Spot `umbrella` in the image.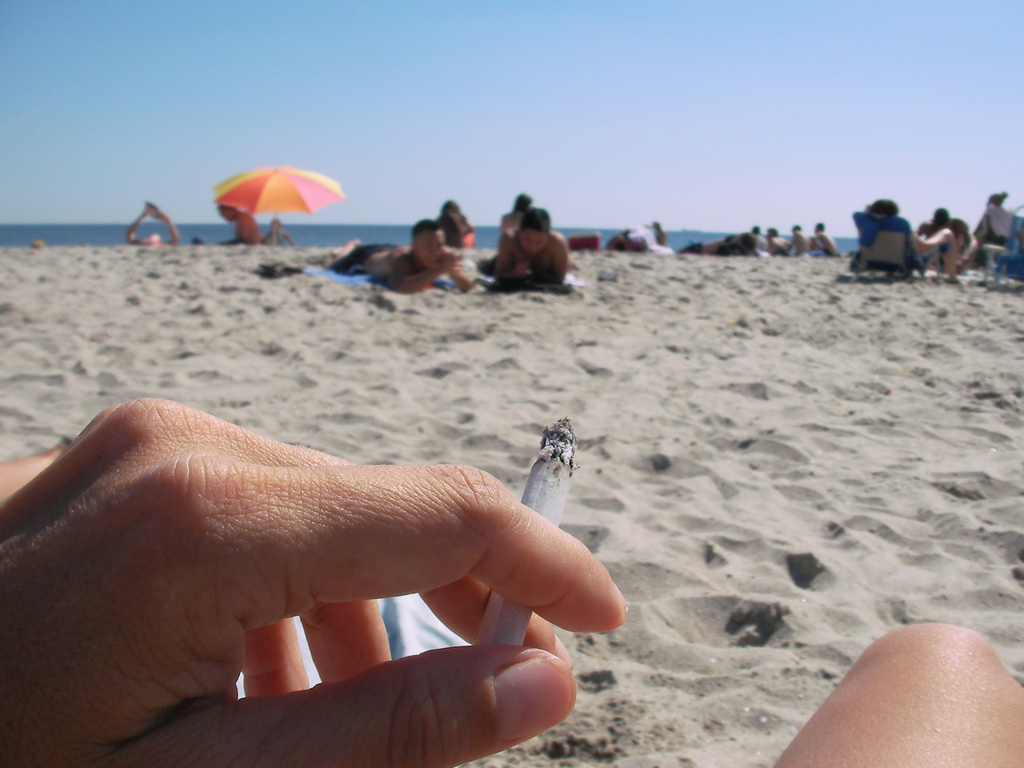
`umbrella` found at crop(212, 164, 348, 248).
